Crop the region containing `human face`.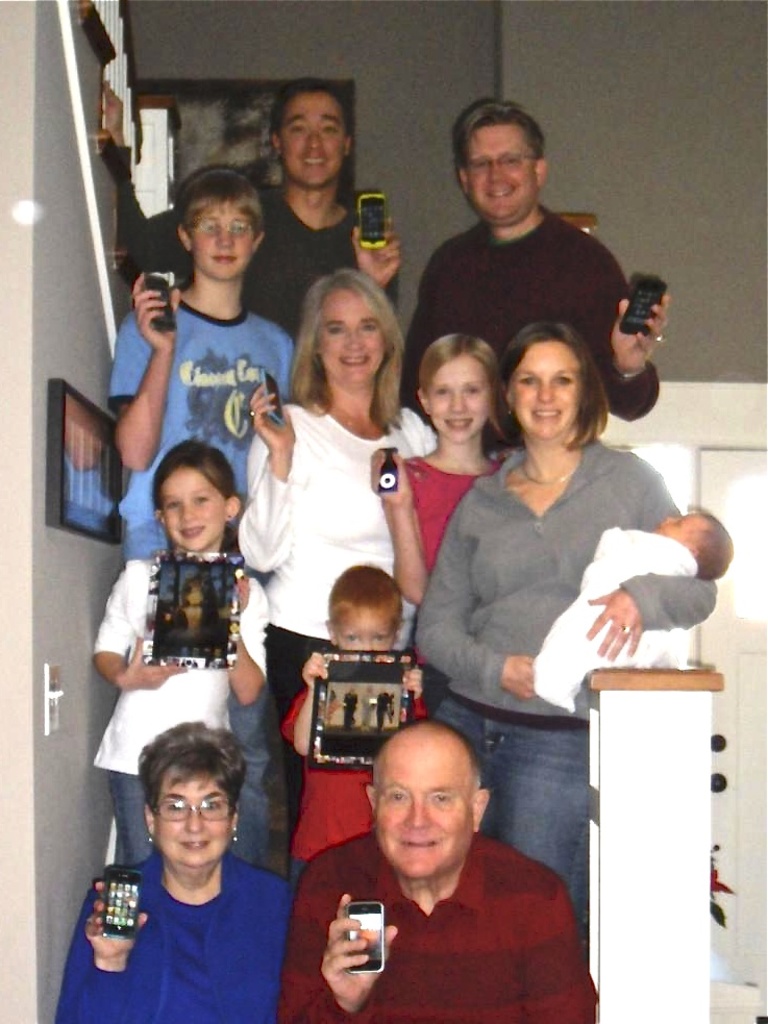
Crop region: 192/200/252/270.
